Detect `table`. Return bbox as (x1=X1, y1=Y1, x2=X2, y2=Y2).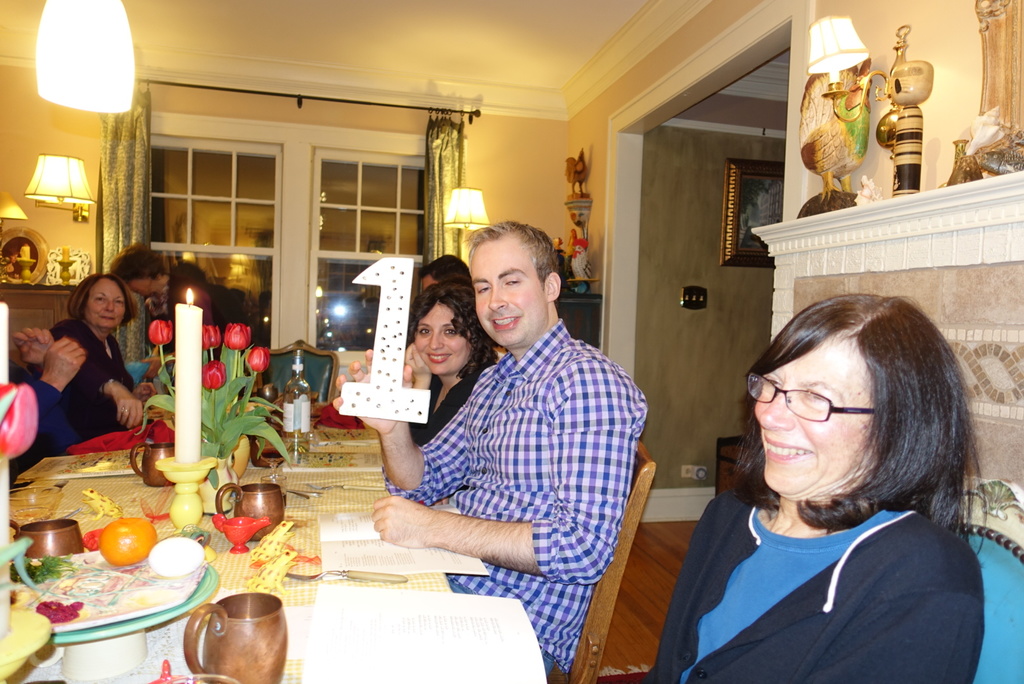
(x1=0, y1=429, x2=549, y2=683).
